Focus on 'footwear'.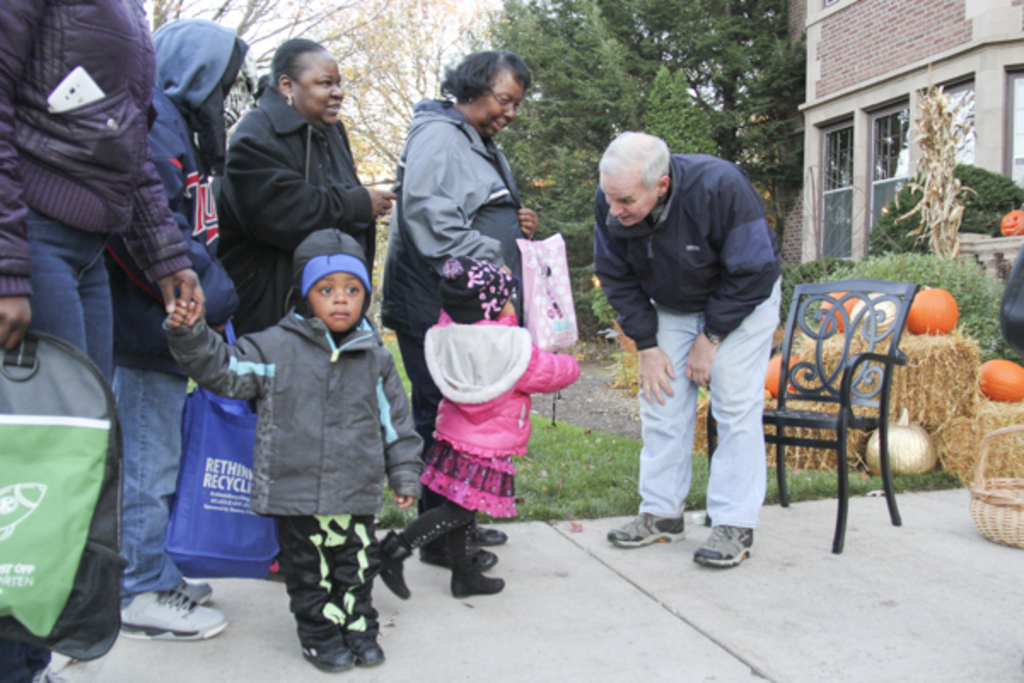
Focused at detection(348, 633, 387, 666).
